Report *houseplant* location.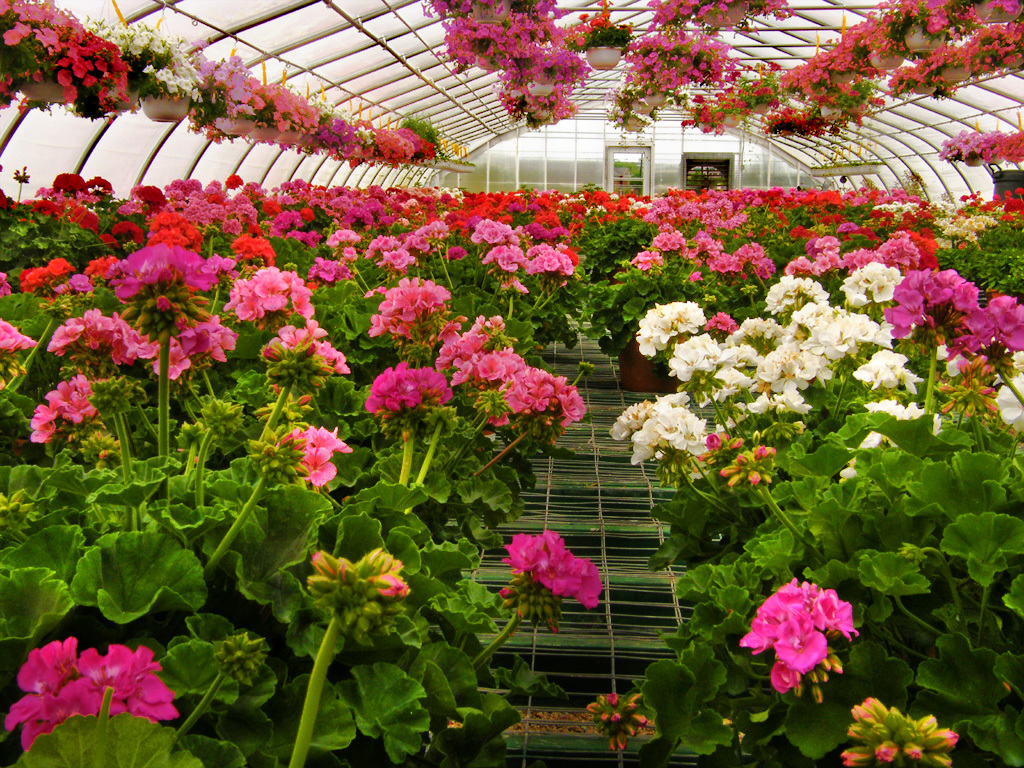
Report: 0 185 593 767.
